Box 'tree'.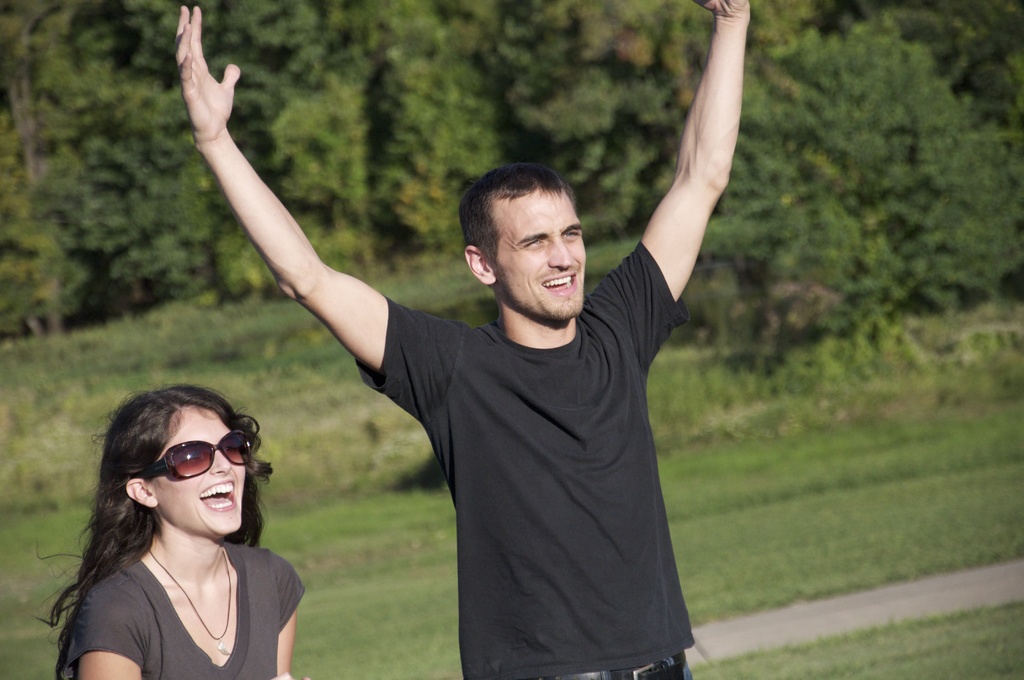
[left=739, top=11, right=949, bottom=236].
